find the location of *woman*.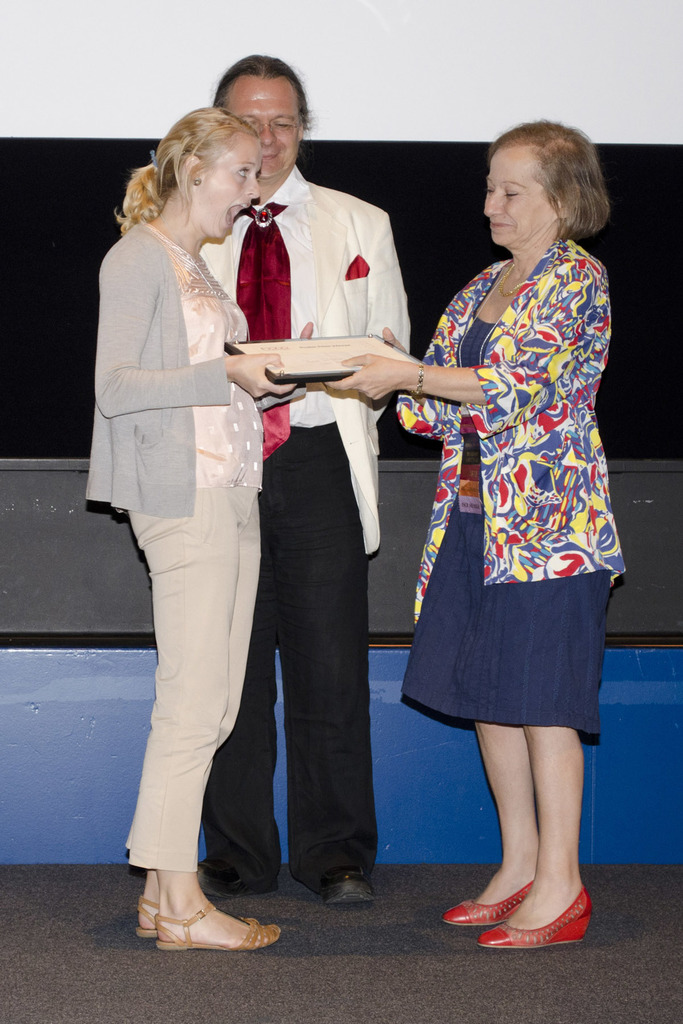
Location: 80:102:317:948.
